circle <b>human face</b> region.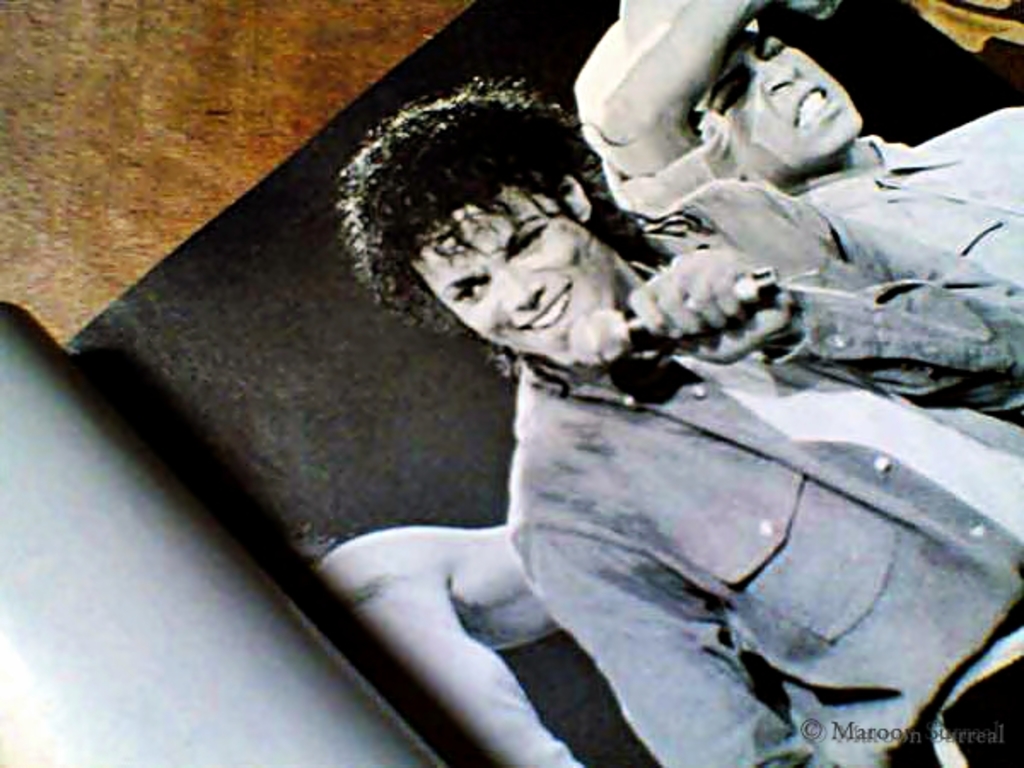
Region: {"x1": 411, "y1": 188, "x2": 618, "y2": 358}.
